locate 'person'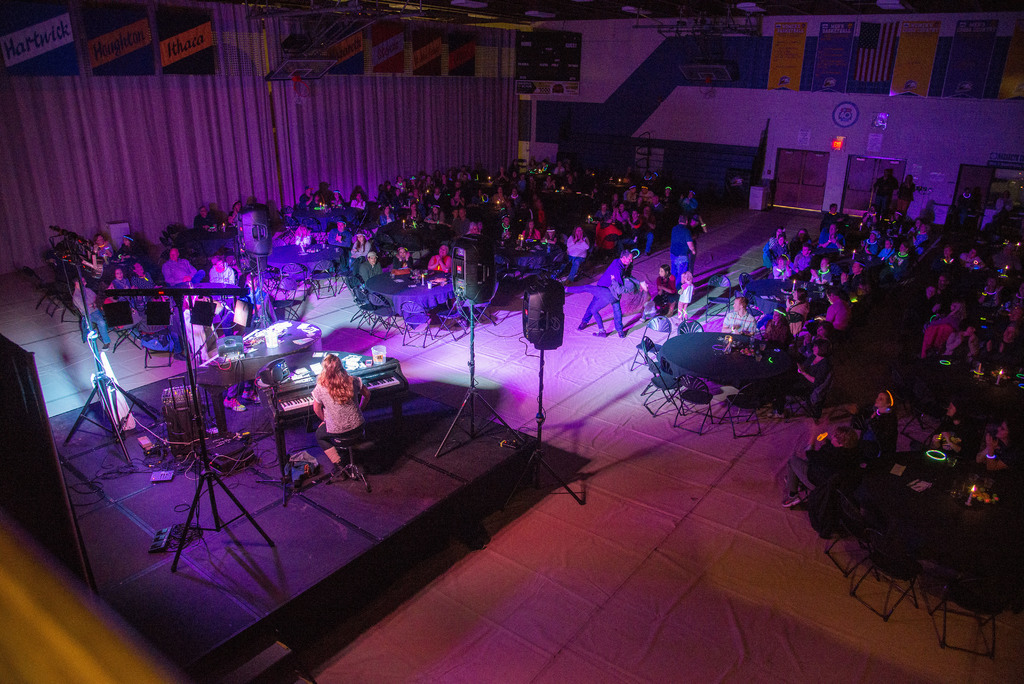
<region>781, 286, 808, 322</region>
